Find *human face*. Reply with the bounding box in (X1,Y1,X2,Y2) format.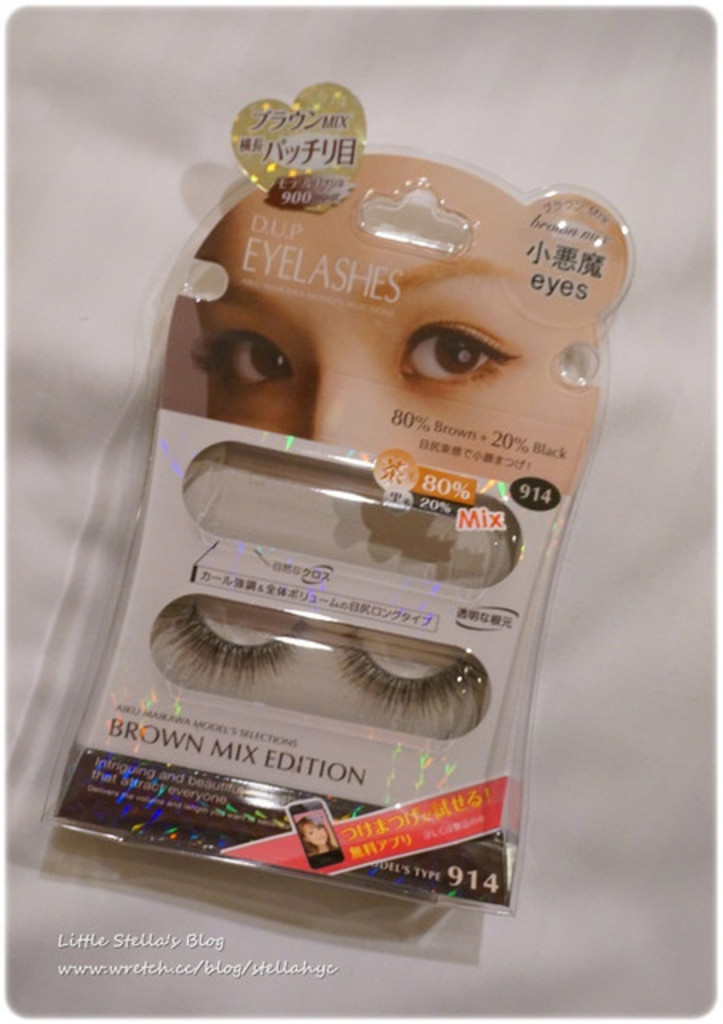
(190,158,622,494).
